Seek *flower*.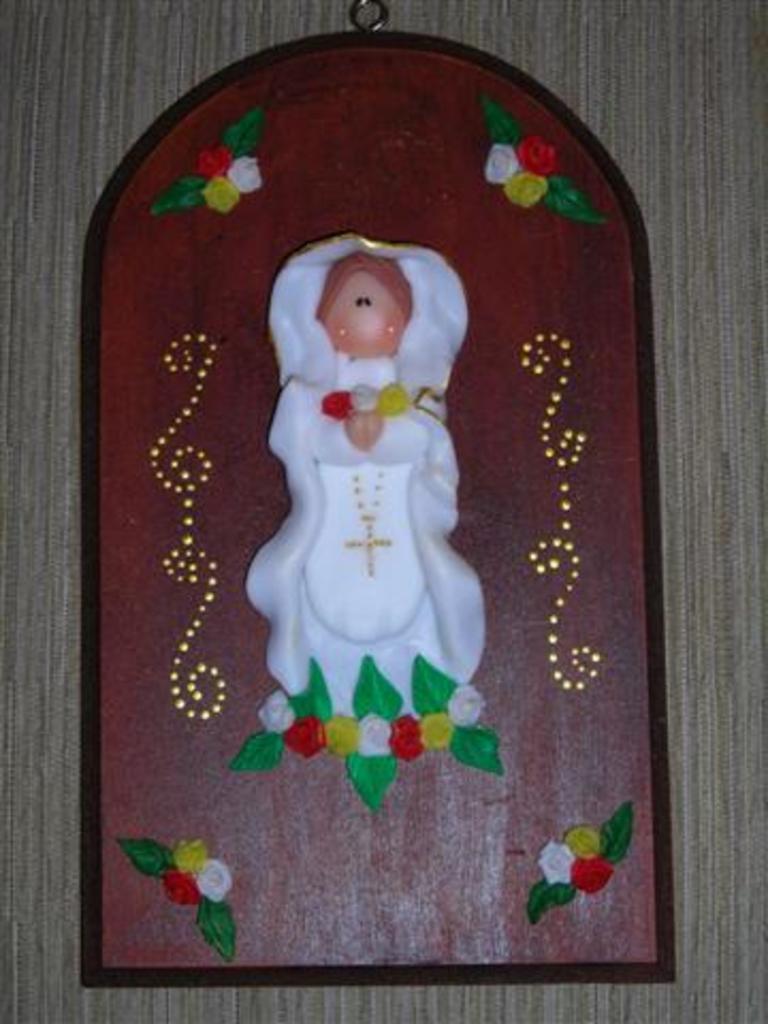
<box>501,169,553,201</box>.
